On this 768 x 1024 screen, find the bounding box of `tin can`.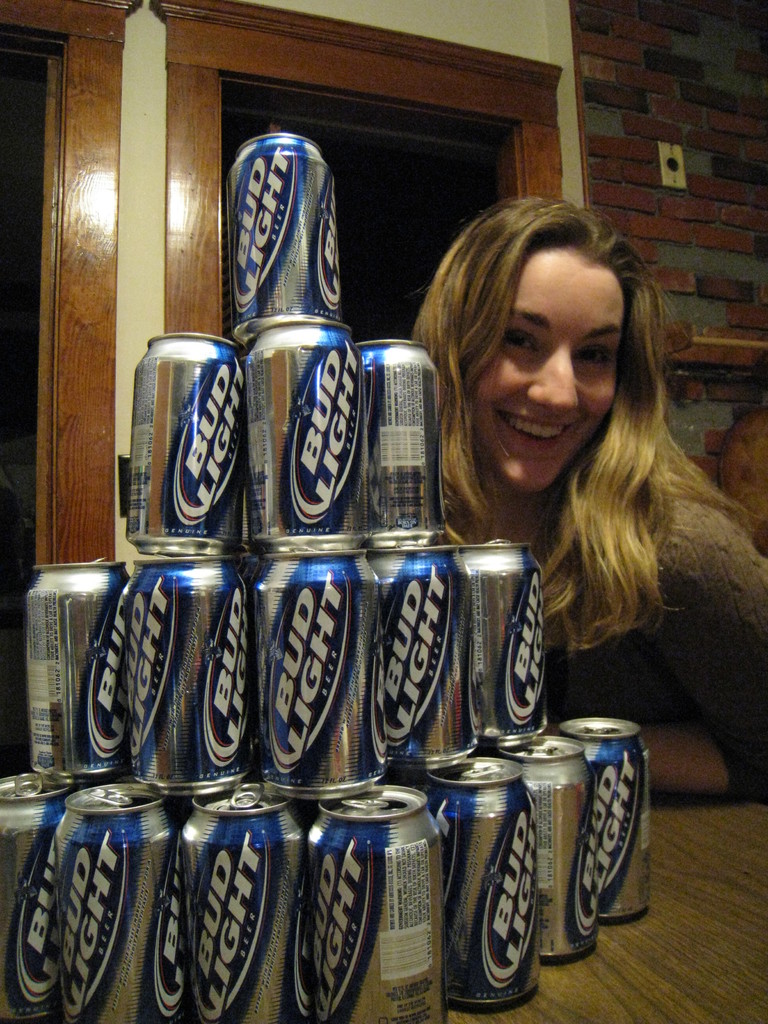
Bounding box: pyautogui.locateOnScreen(222, 134, 338, 321).
